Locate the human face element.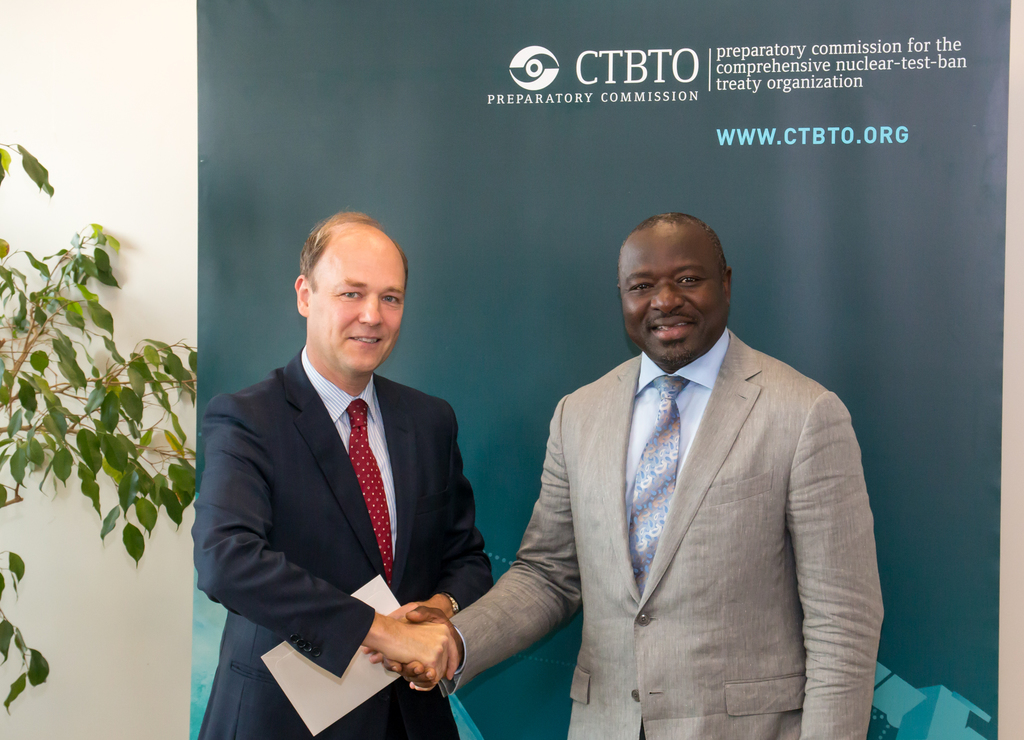
Element bbox: (307,224,403,374).
